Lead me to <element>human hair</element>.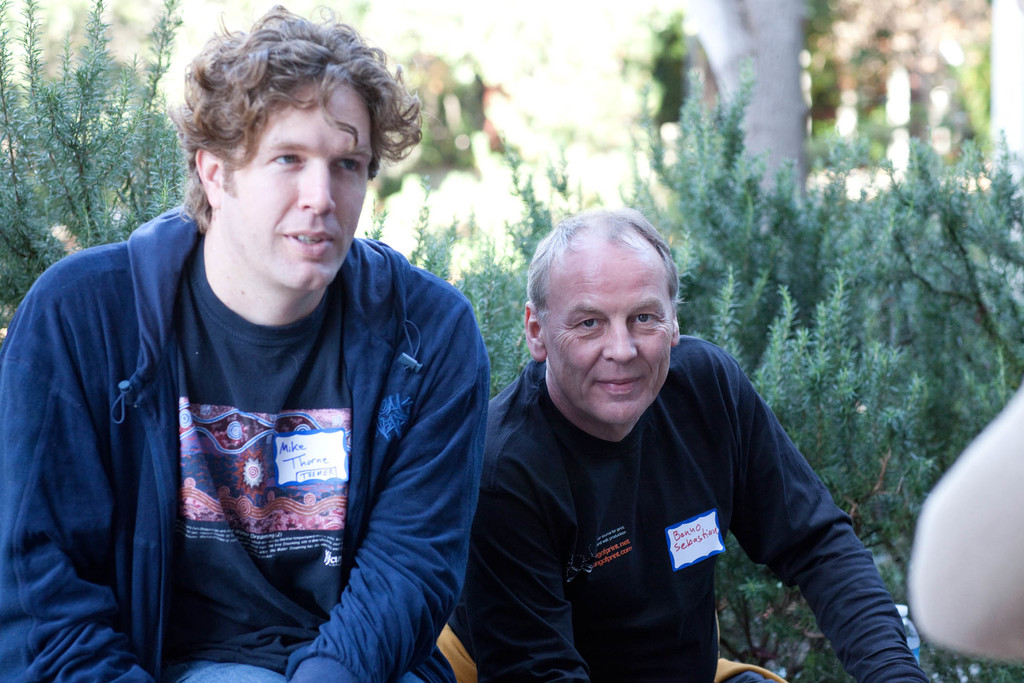
Lead to (left=526, top=206, right=680, bottom=338).
